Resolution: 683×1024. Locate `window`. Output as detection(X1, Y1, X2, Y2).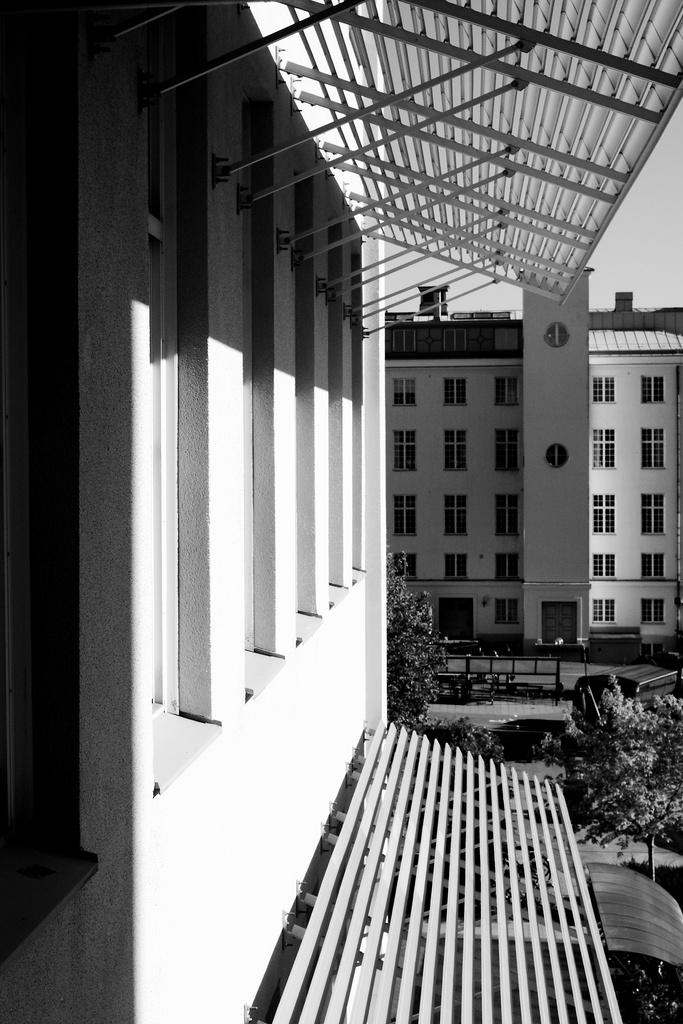
detection(393, 550, 420, 580).
